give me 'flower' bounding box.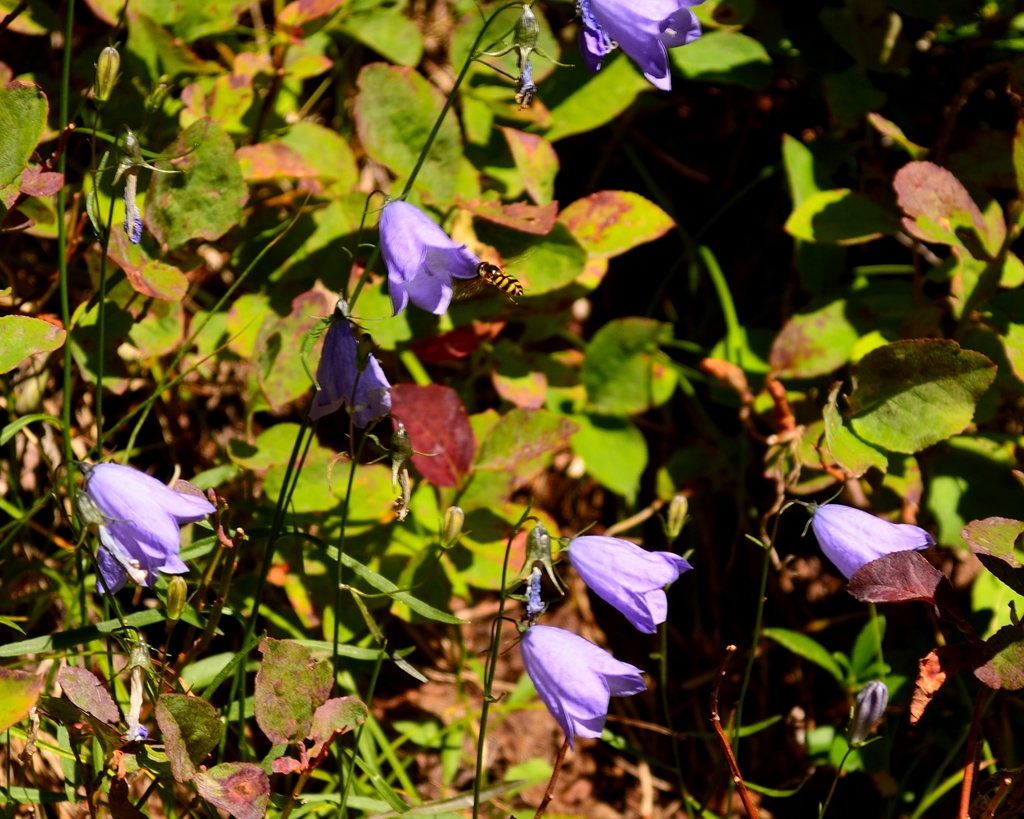
pyautogui.locateOnScreen(515, 623, 652, 750).
